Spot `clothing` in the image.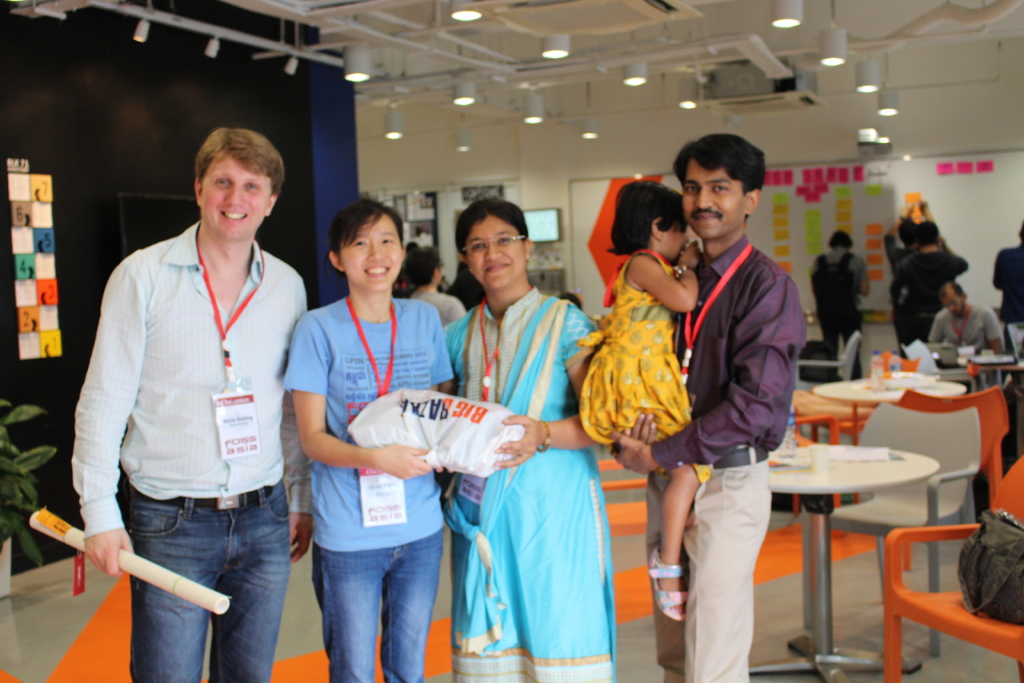
`clothing` found at rect(405, 277, 469, 333).
